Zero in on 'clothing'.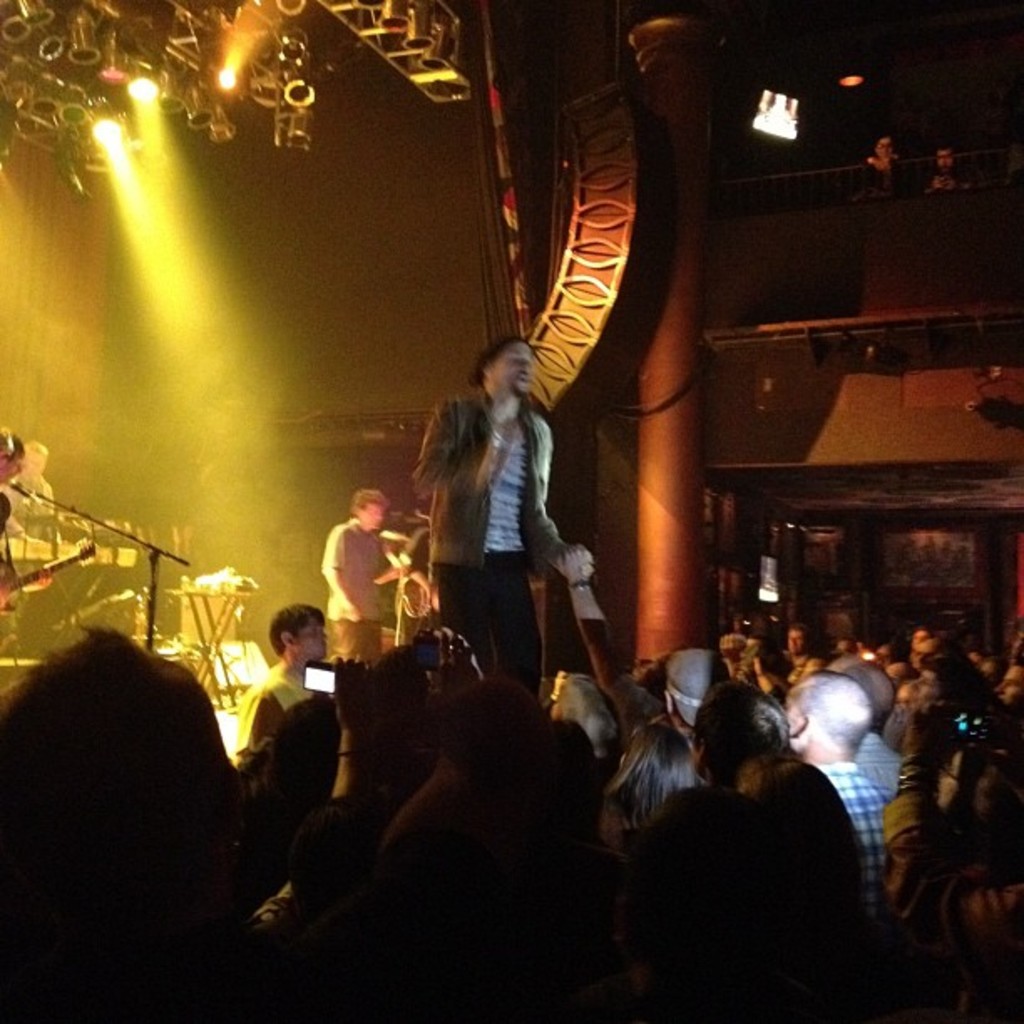
Zeroed in: x1=805, y1=756, x2=885, y2=909.
